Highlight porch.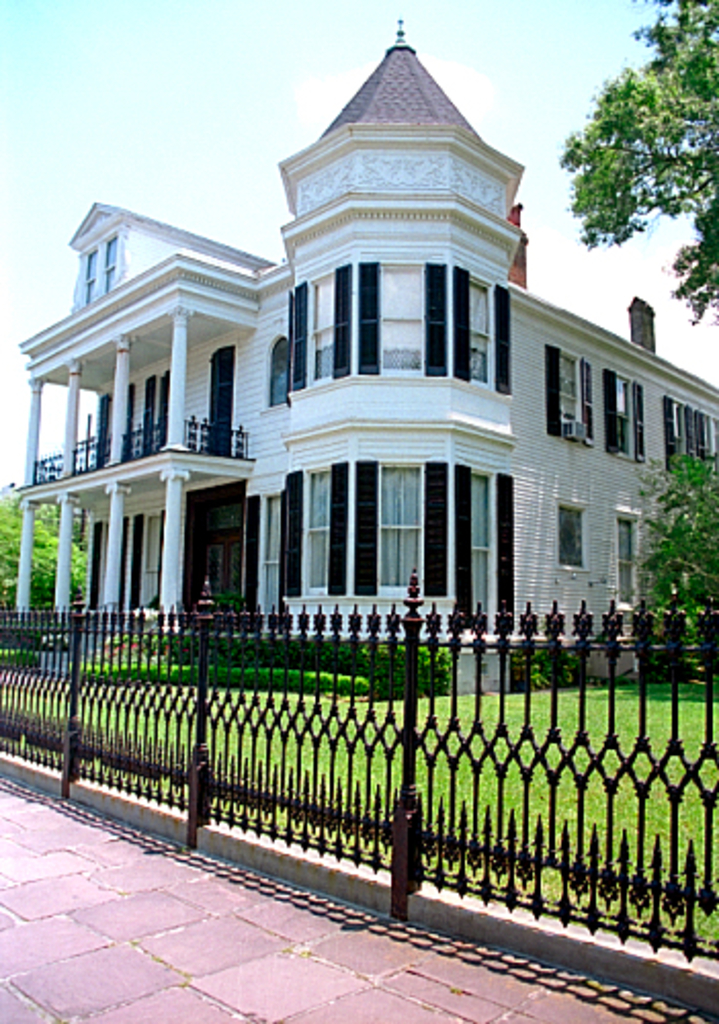
Highlighted region: 6,479,244,651.
